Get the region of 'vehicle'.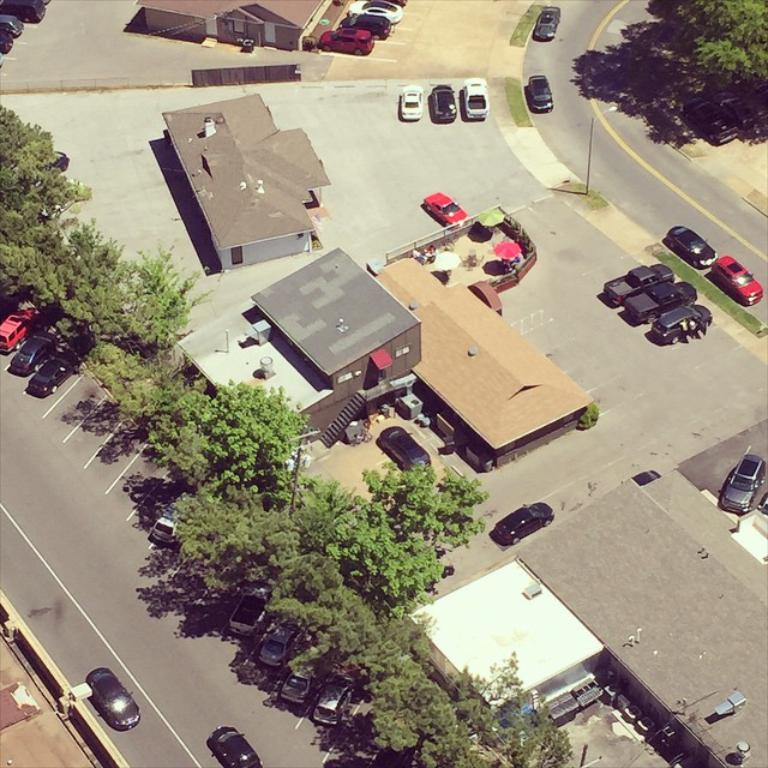
detection(628, 466, 661, 486).
